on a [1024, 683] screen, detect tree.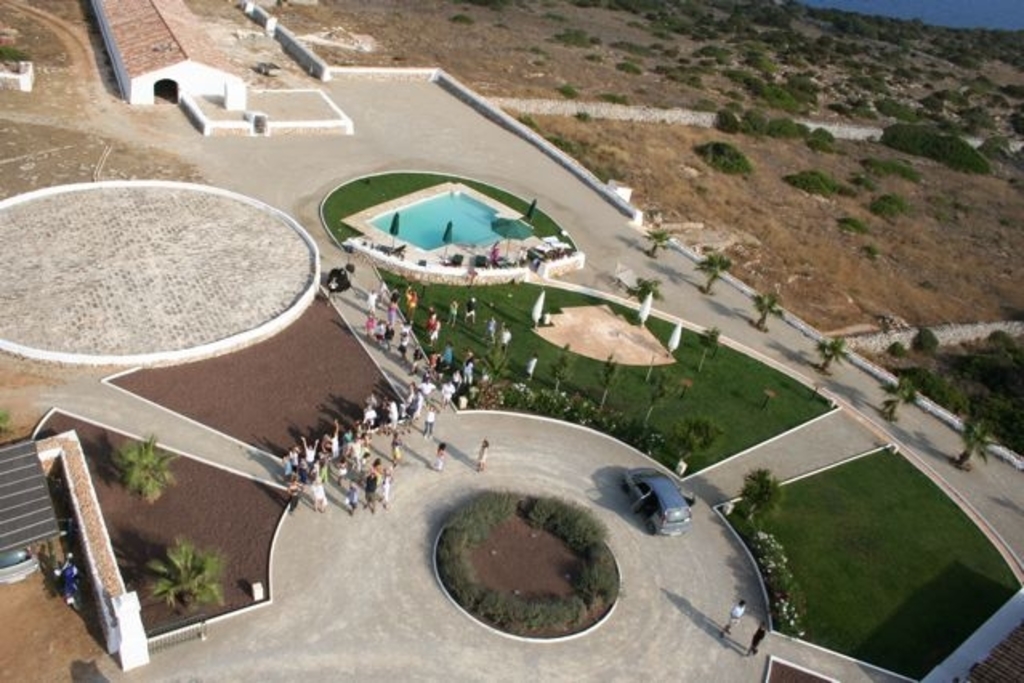
(723, 460, 795, 526).
